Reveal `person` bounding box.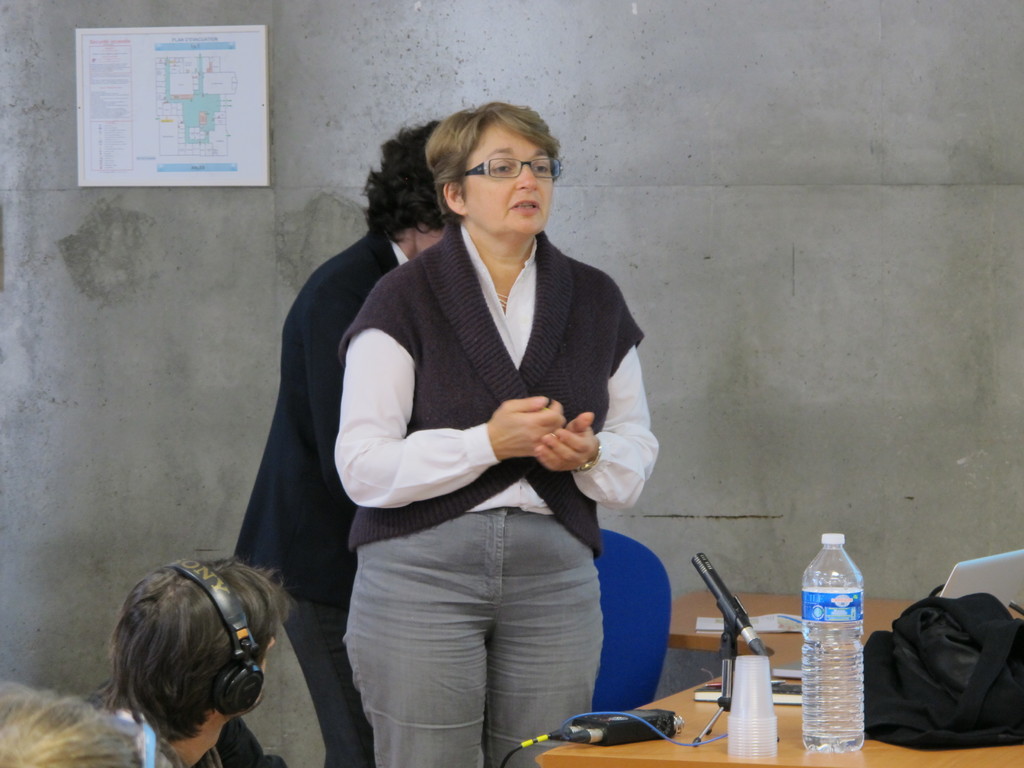
Revealed: BBox(0, 676, 147, 767).
